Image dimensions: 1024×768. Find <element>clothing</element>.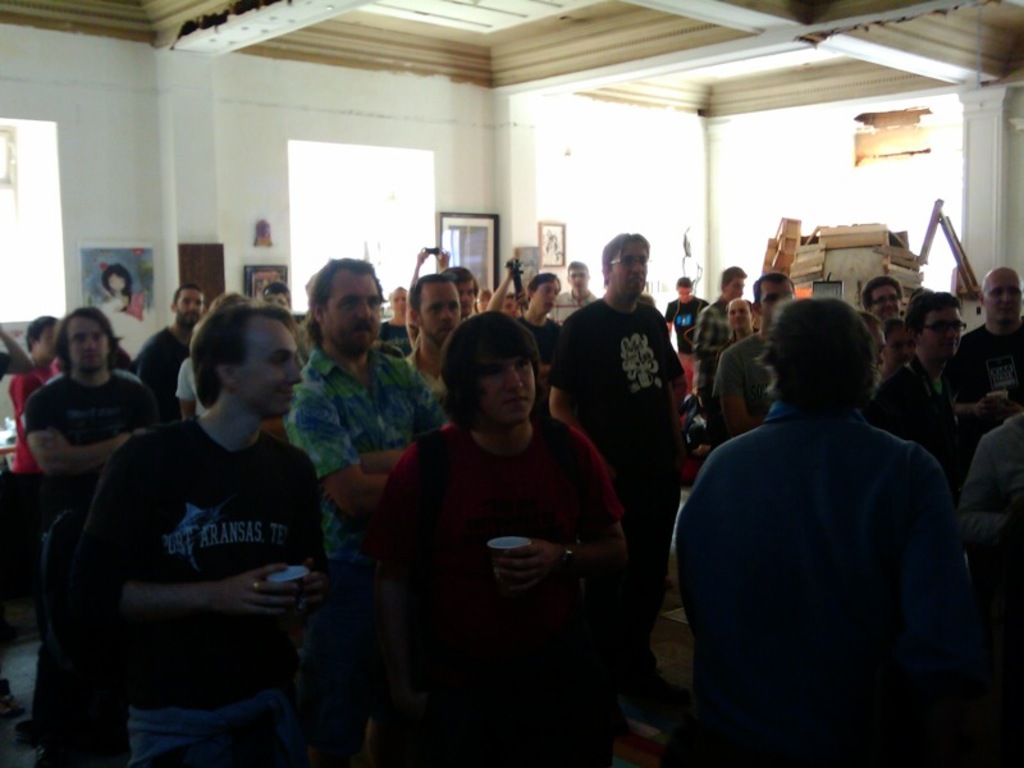
l=138, t=323, r=187, b=397.
